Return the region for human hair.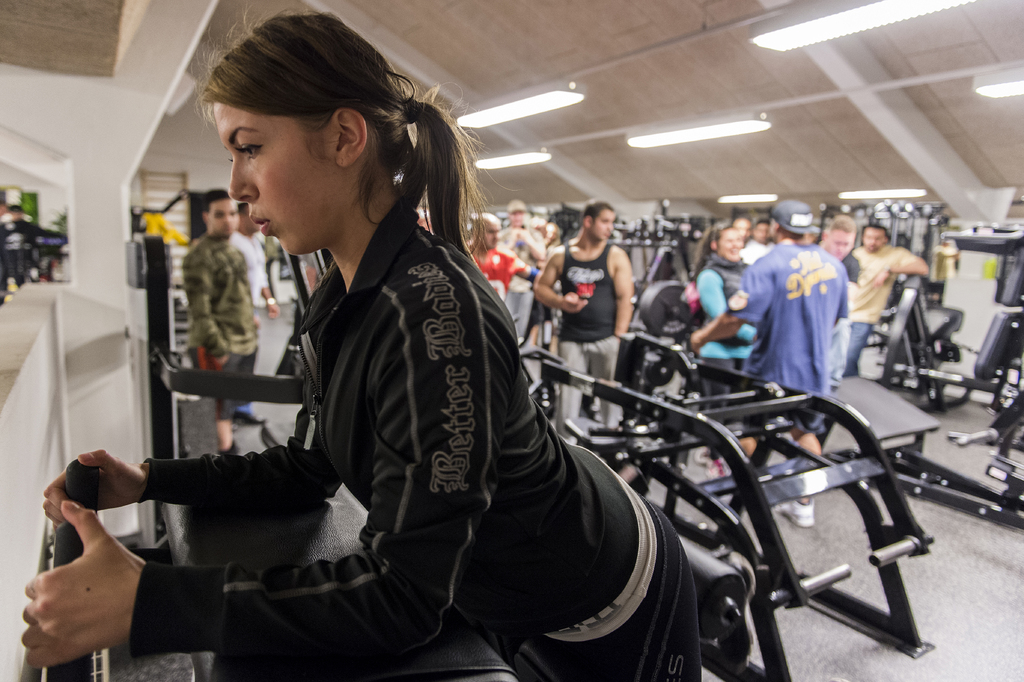
<bbox>732, 215, 750, 225</bbox>.
